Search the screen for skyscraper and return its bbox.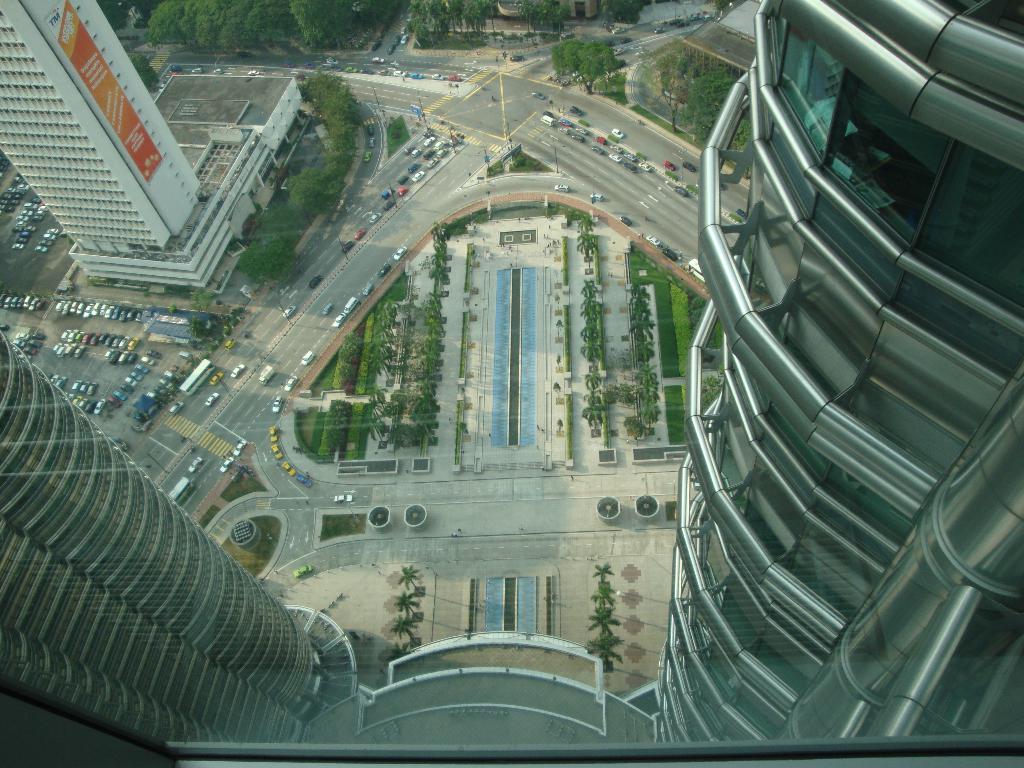
Found: bbox=[0, 331, 318, 756].
